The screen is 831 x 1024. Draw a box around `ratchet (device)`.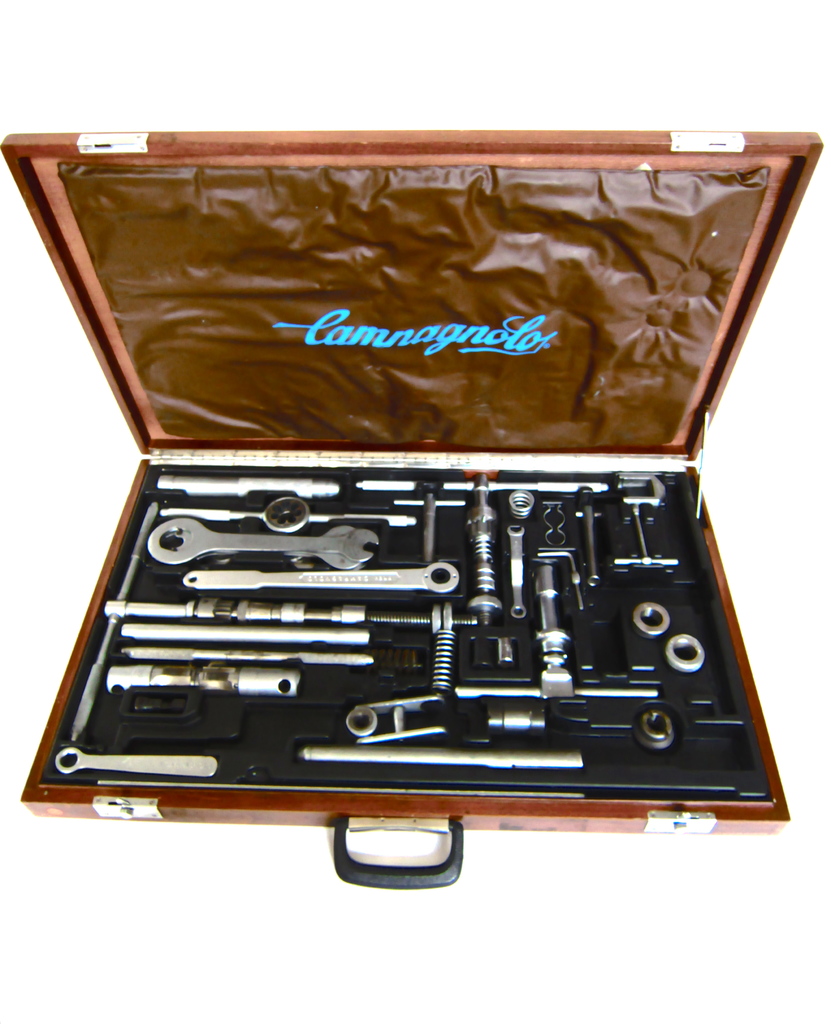
left=120, top=620, right=372, bottom=640.
